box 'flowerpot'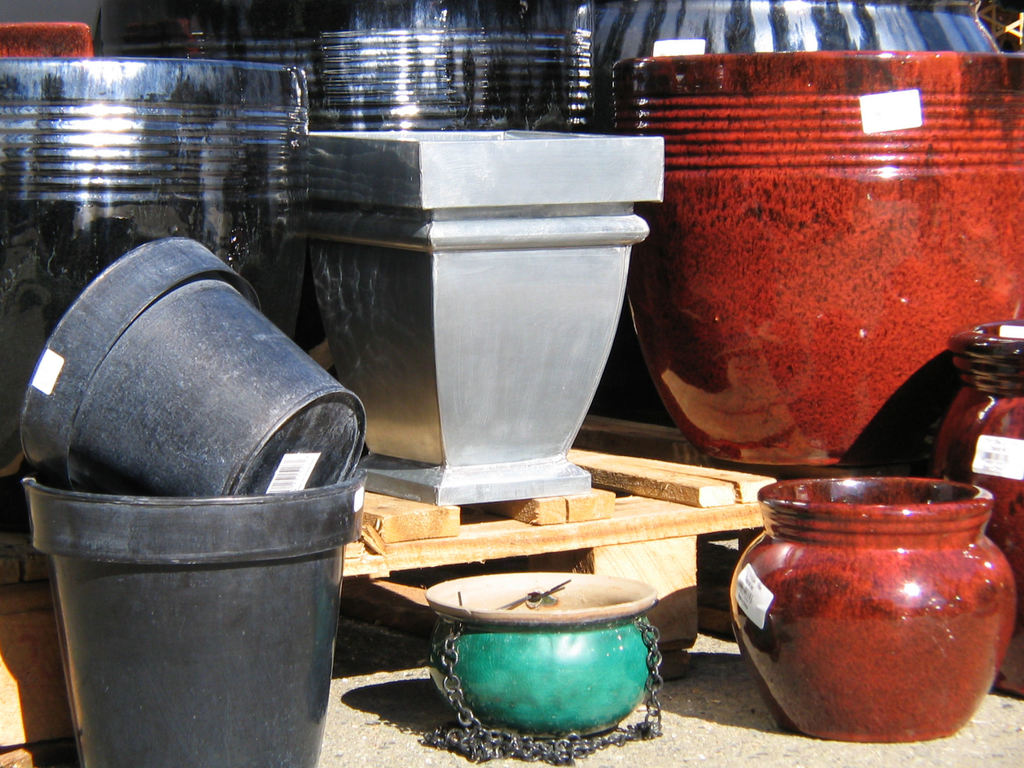
bbox=[303, 129, 659, 509]
